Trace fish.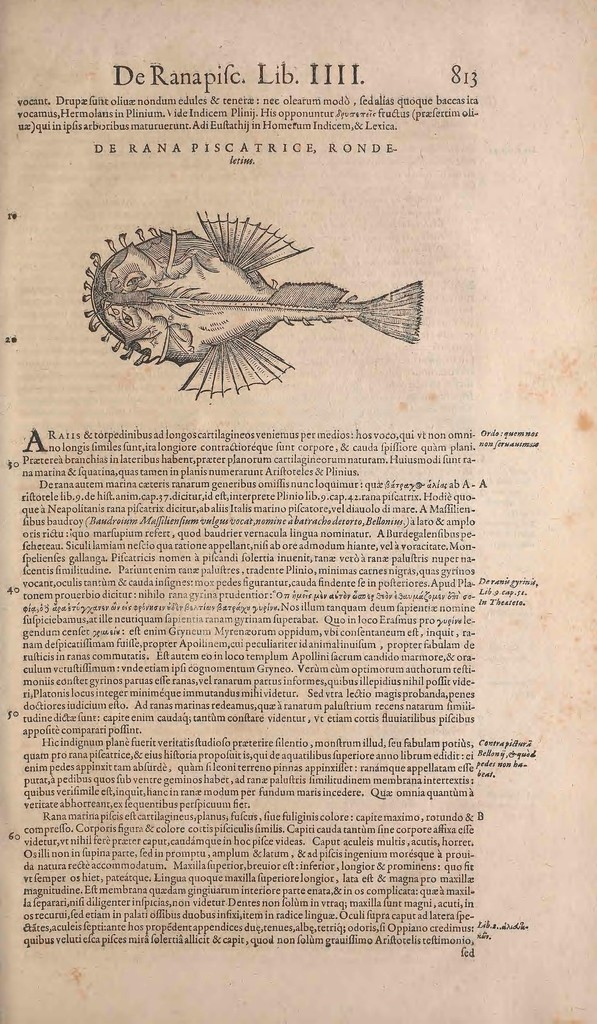
Traced to bbox=(95, 200, 424, 389).
